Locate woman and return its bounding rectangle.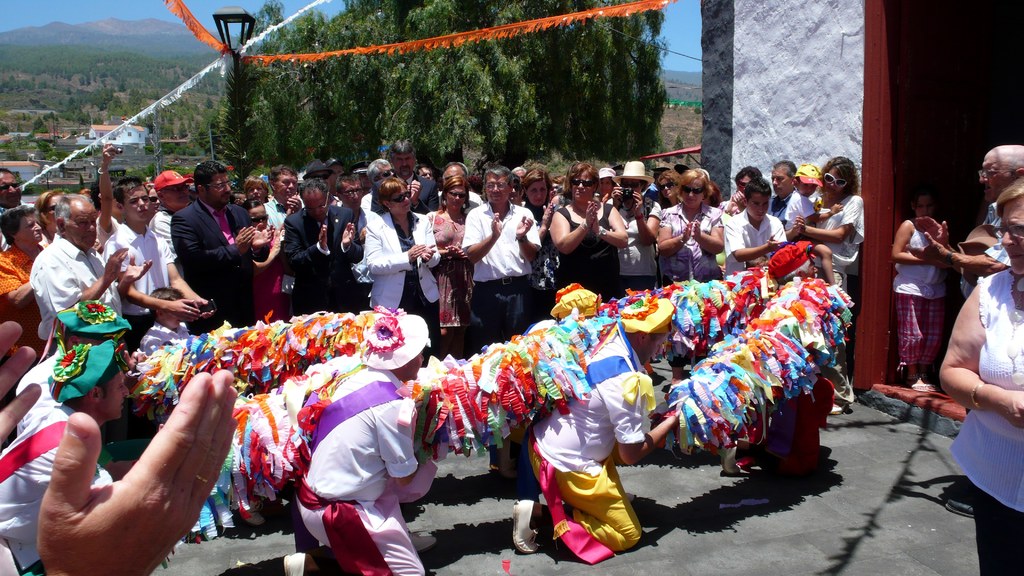
select_region(782, 152, 870, 425).
